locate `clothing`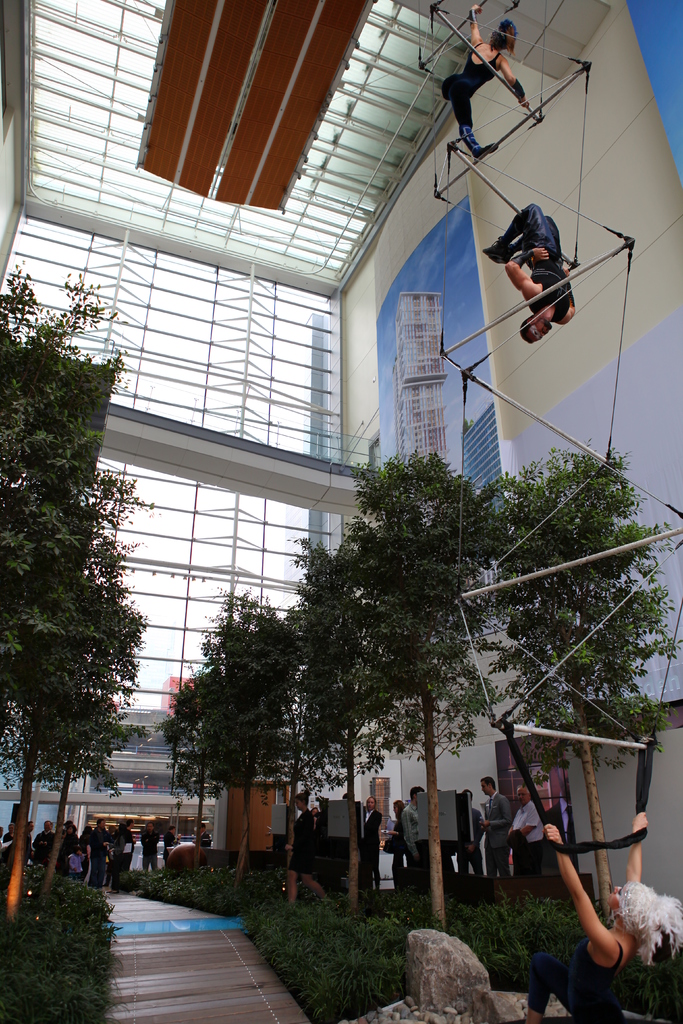
BBox(313, 808, 322, 832)
